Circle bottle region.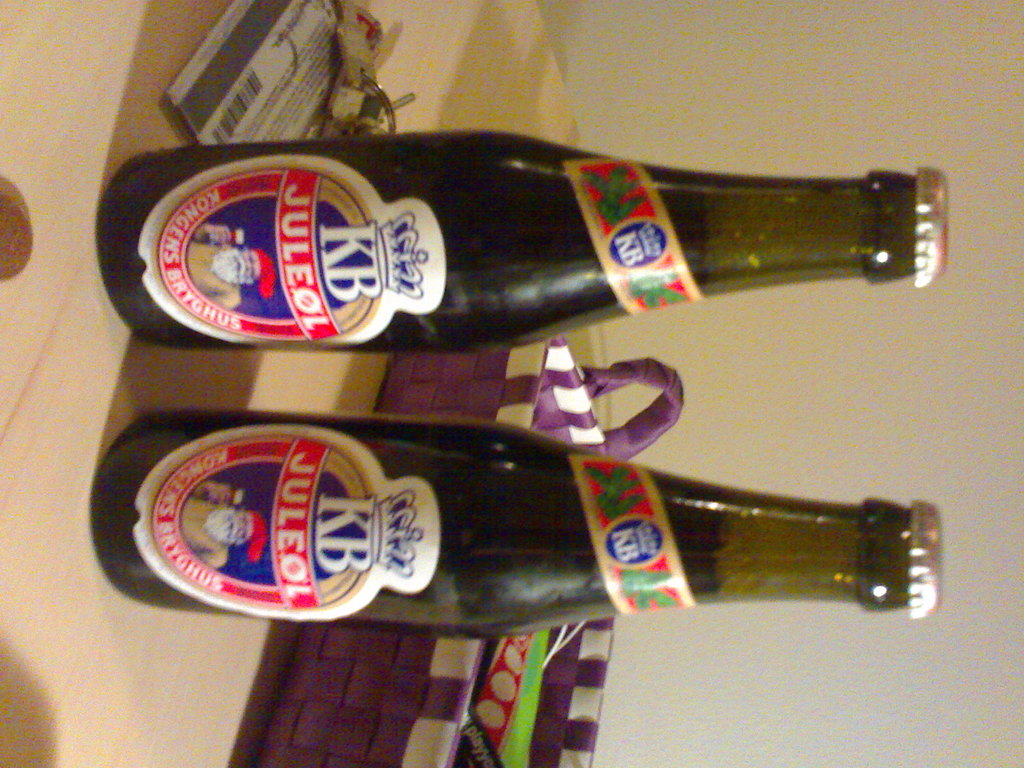
Region: 129 121 977 392.
